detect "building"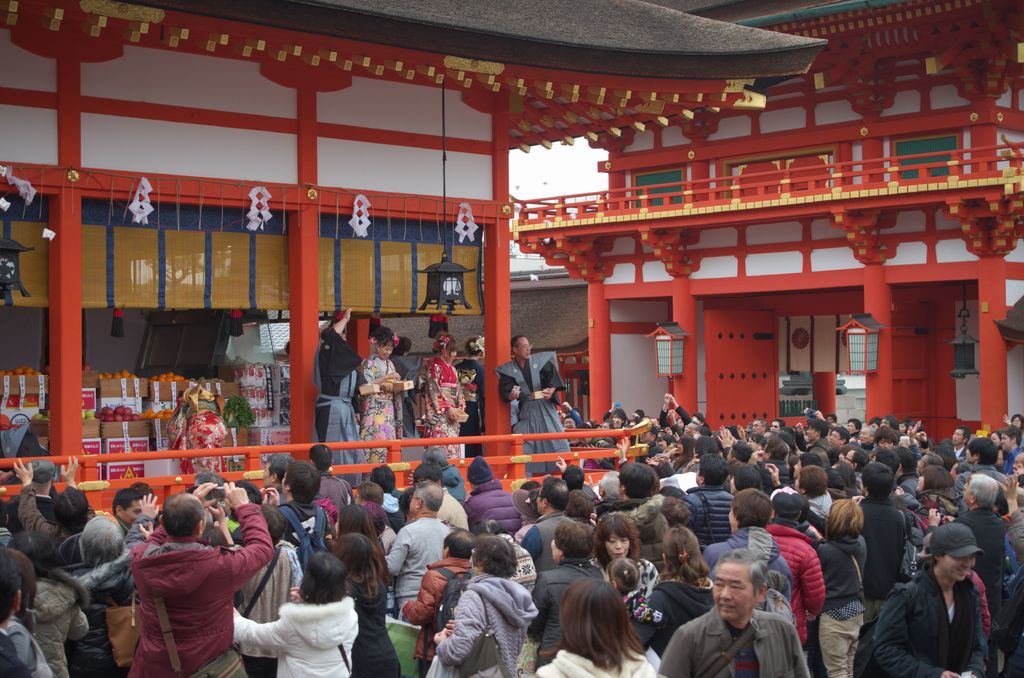
0/0/827/516
